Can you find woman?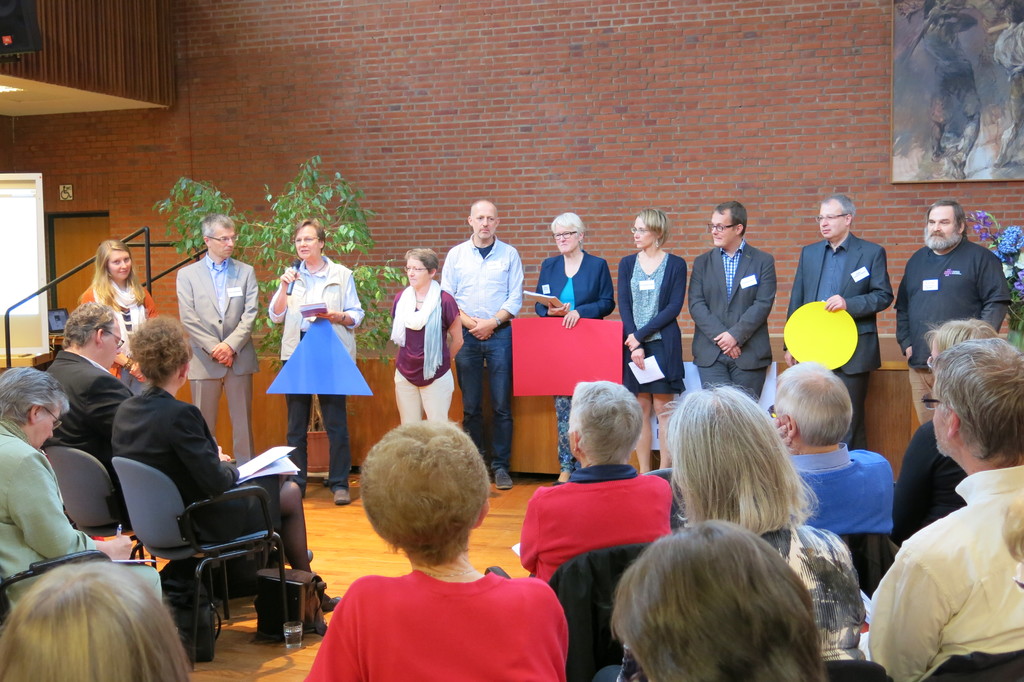
Yes, bounding box: bbox=(394, 256, 465, 418).
